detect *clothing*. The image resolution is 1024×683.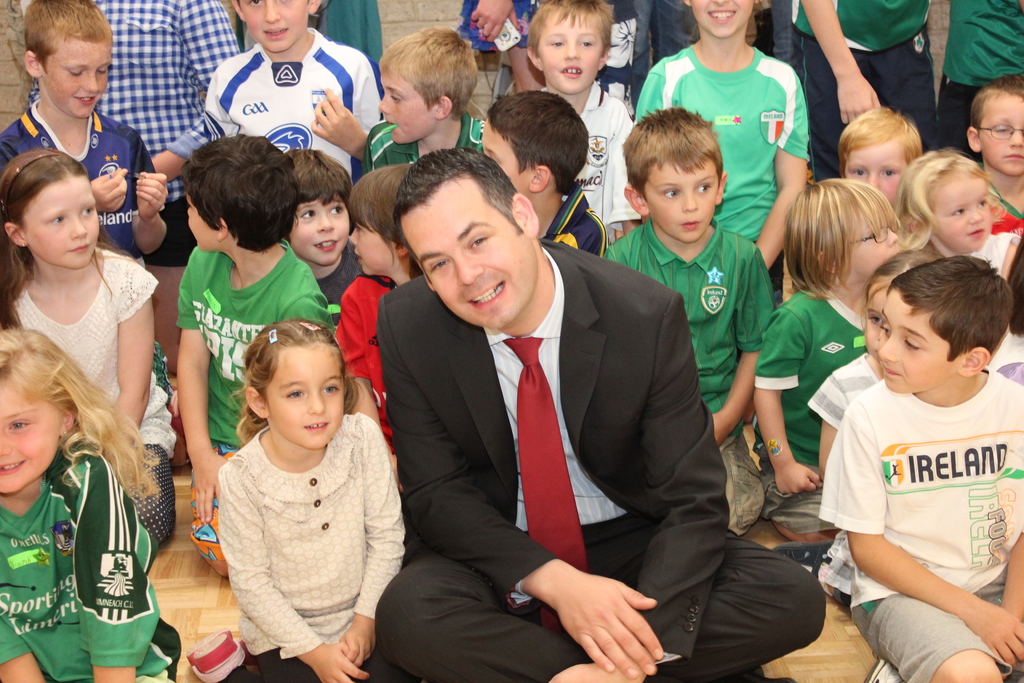
bbox=[628, 0, 692, 89].
